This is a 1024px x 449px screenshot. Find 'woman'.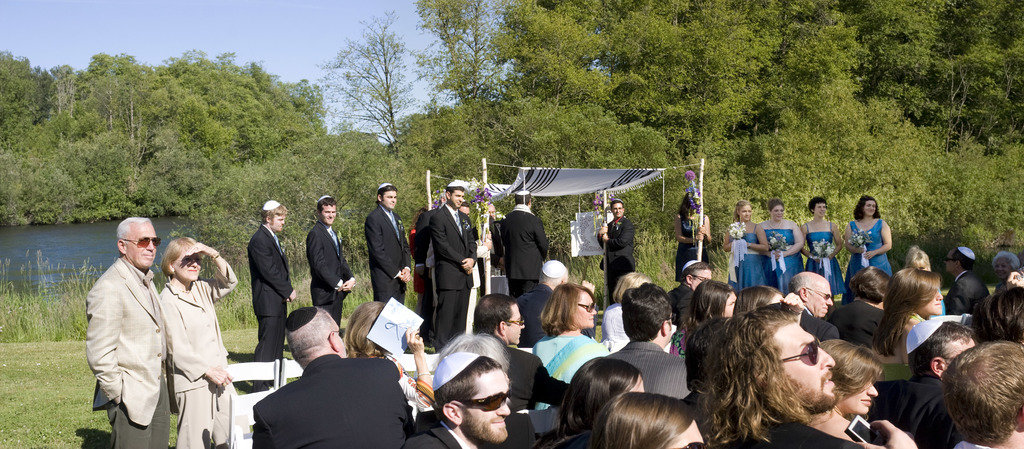
Bounding box: [left=138, top=223, right=223, bottom=445].
